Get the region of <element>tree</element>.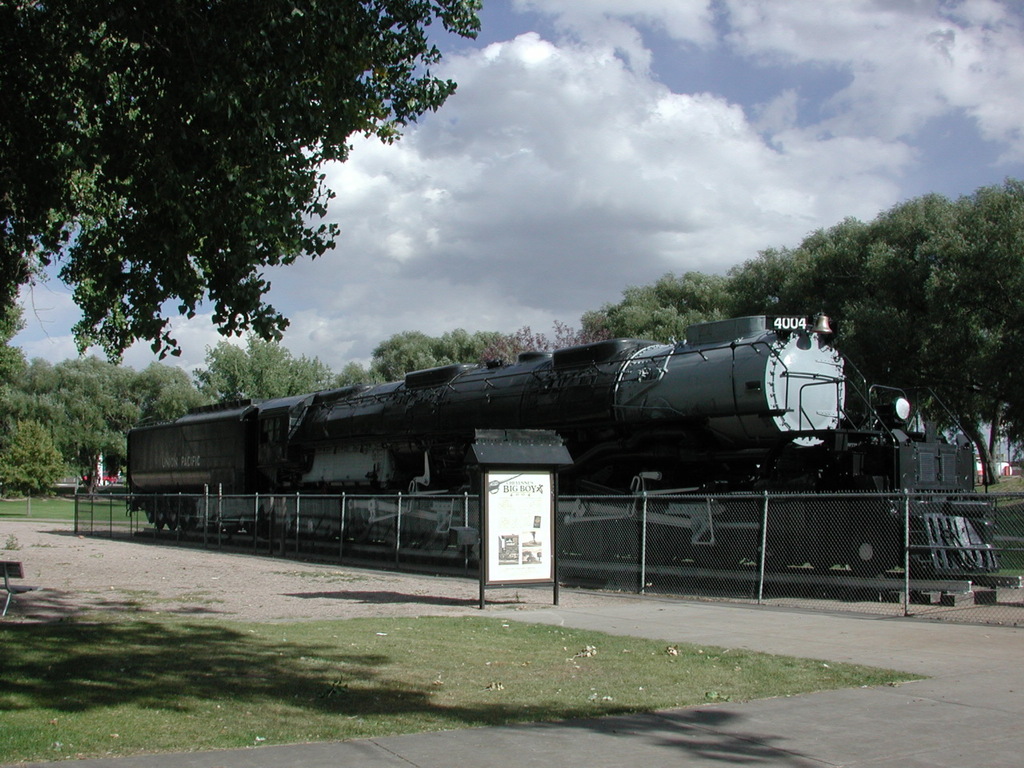
<bbox>191, 335, 329, 402</bbox>.
